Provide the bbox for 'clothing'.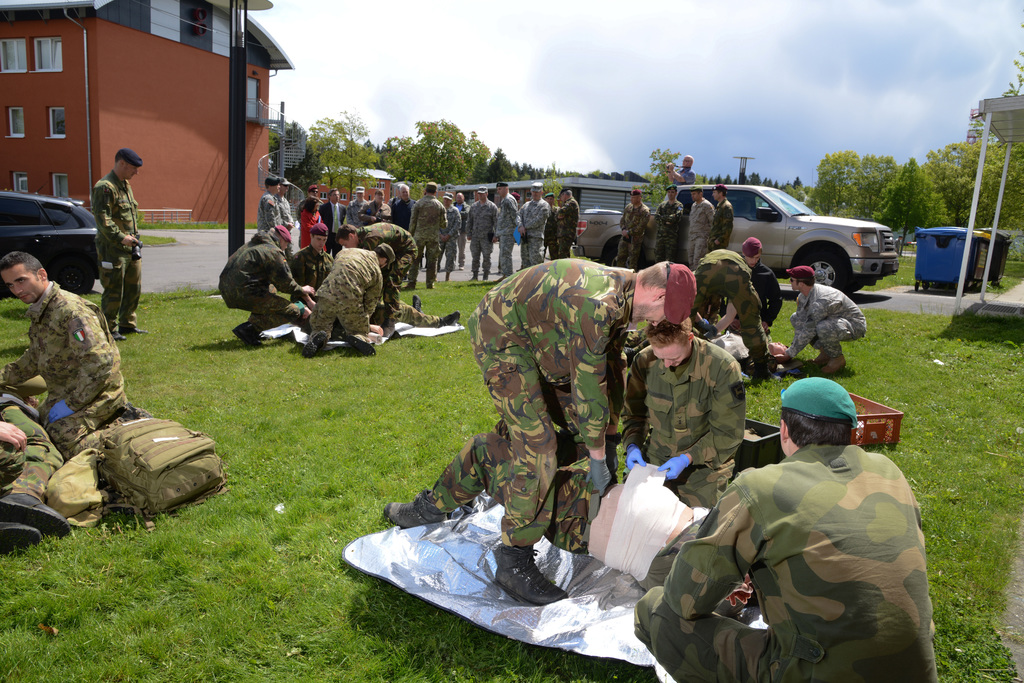
bbox=(0, 366, 65, 506).
